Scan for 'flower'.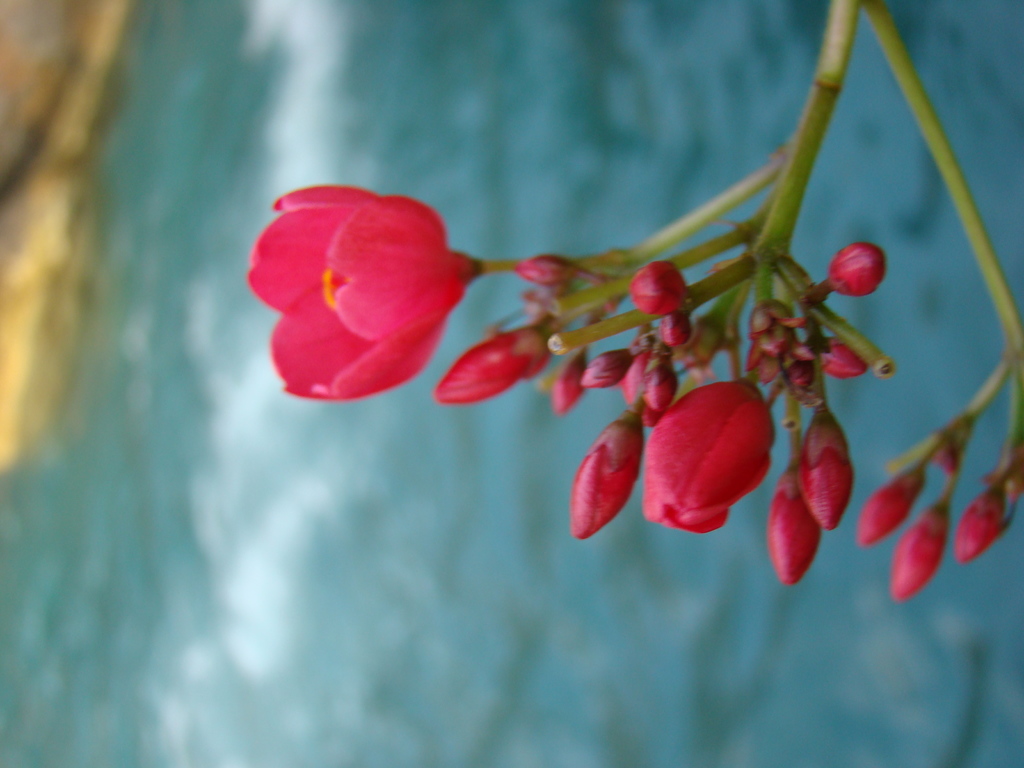
Scan result: [left=246, top=186, right=481, bottom=399].
